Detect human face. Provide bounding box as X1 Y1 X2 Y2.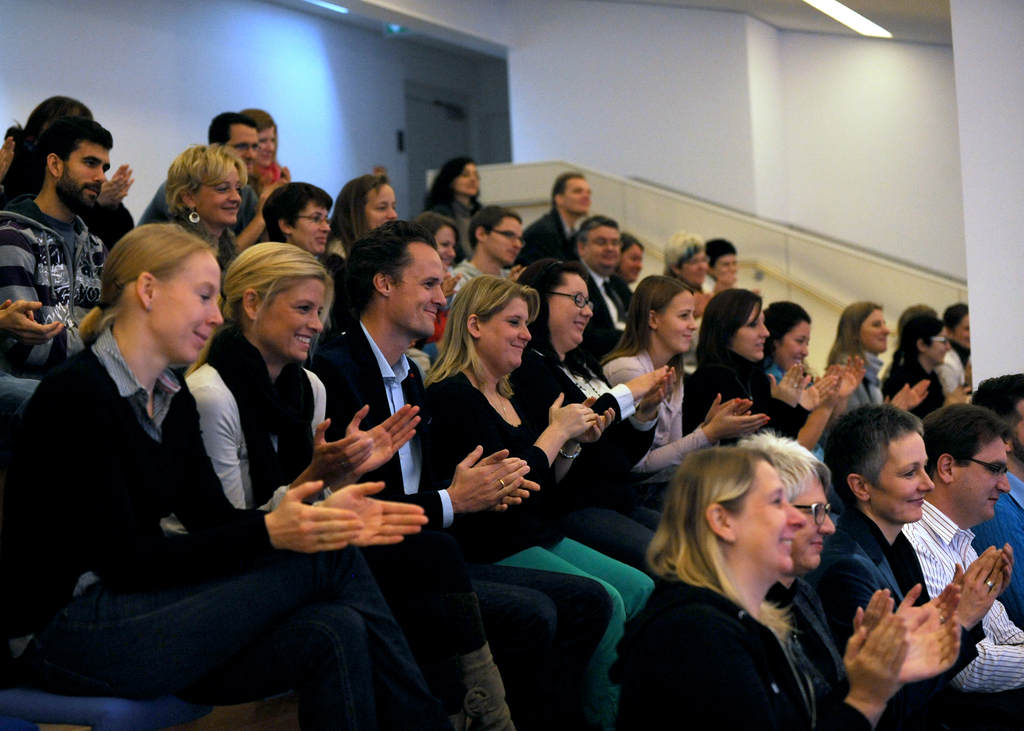
733 460 807 570.
